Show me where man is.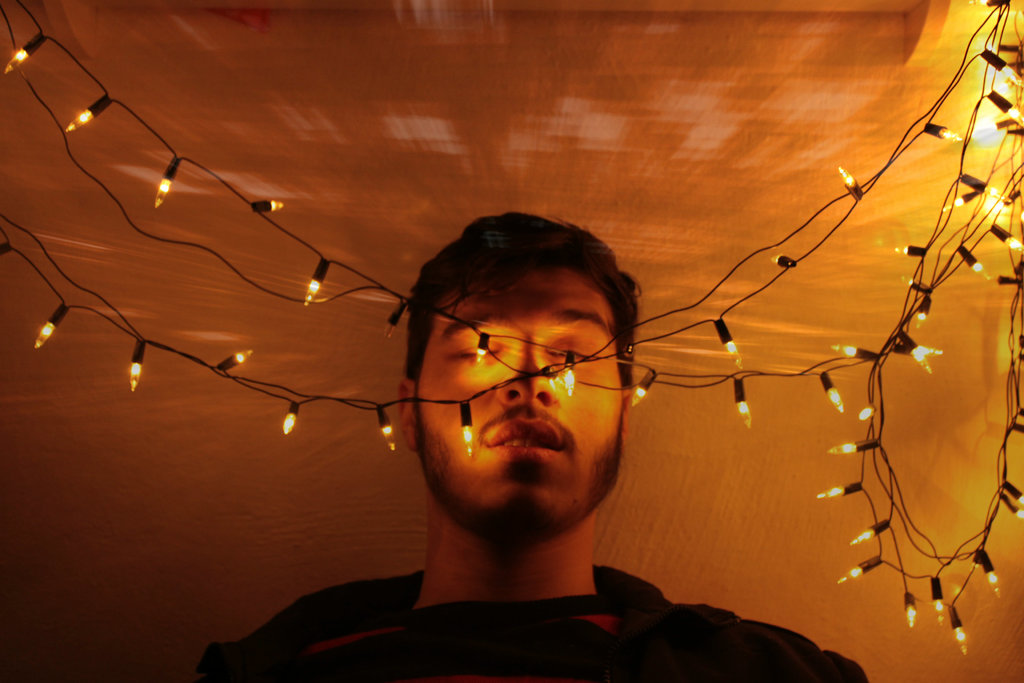
man is at crop(153, 161, 906, 674).
